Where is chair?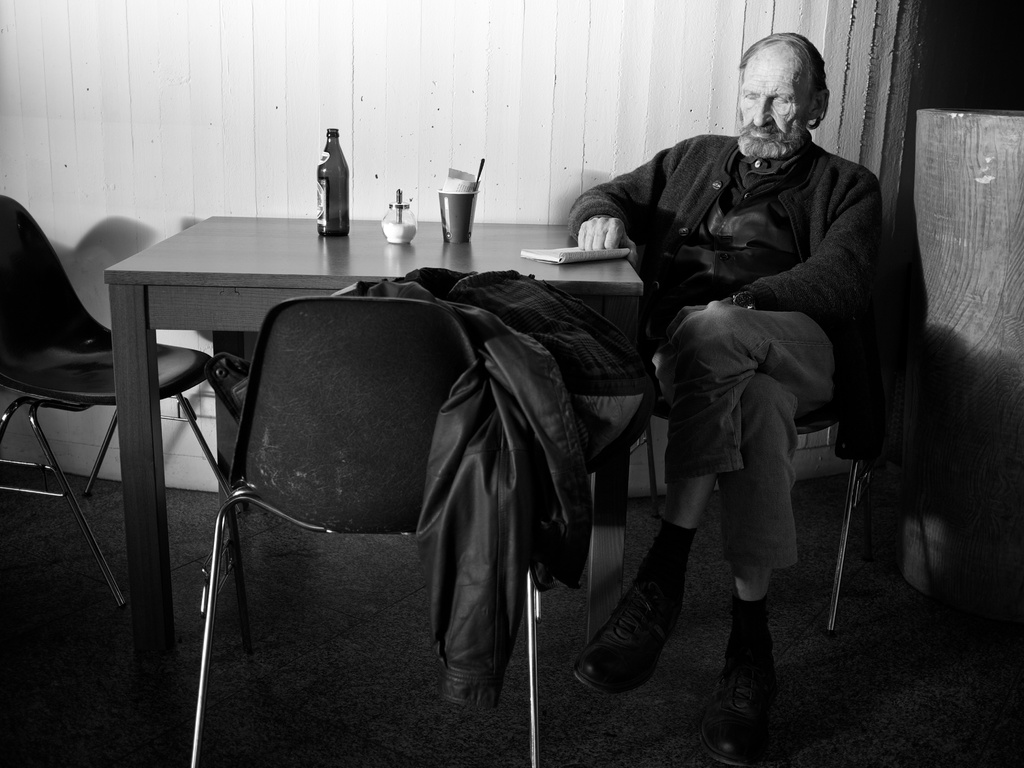
[636,400,911,637].
